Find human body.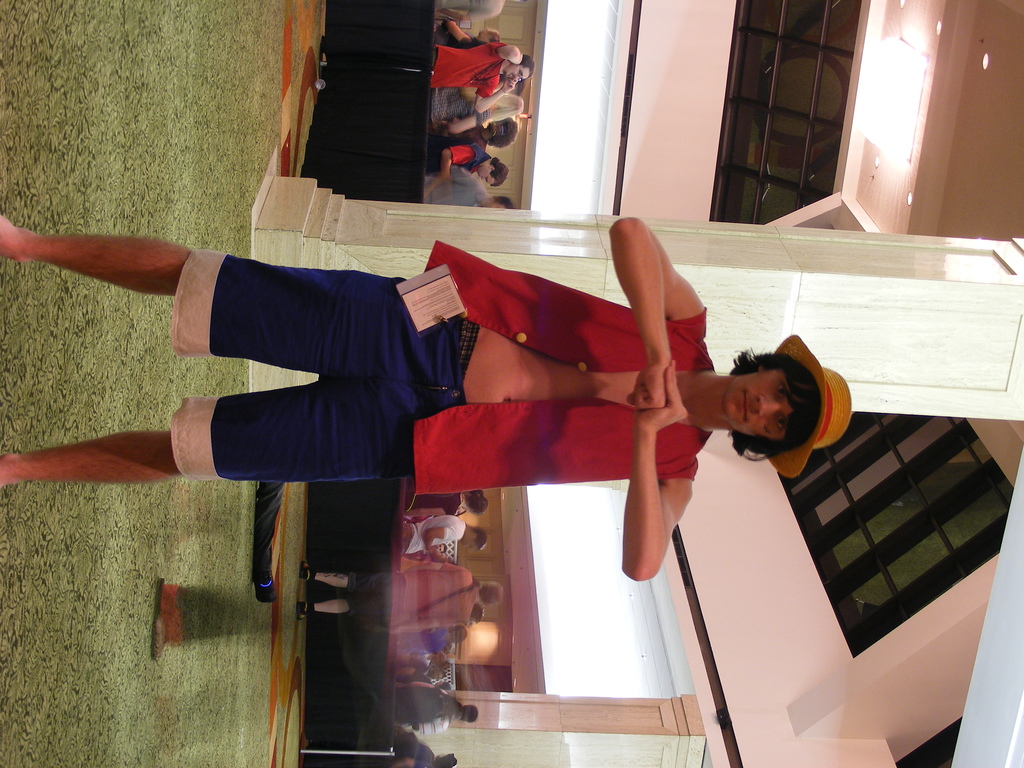
crop(381, 627, 460, 660).
